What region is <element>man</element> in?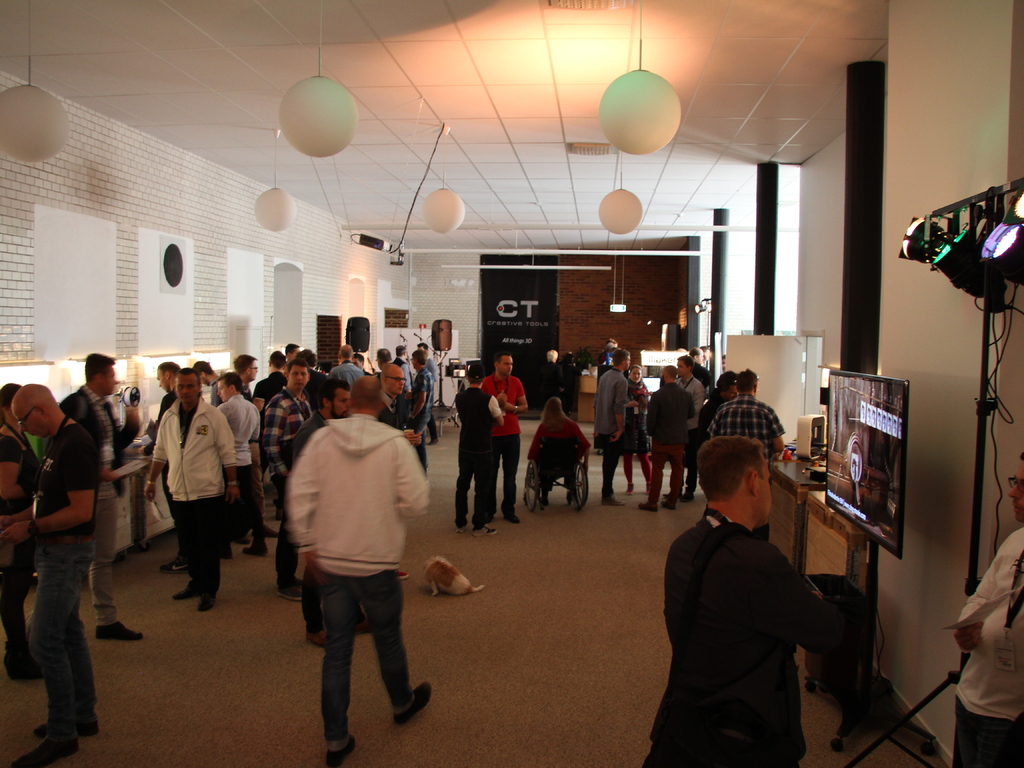
bbox=(140, 362, 194, 574).
